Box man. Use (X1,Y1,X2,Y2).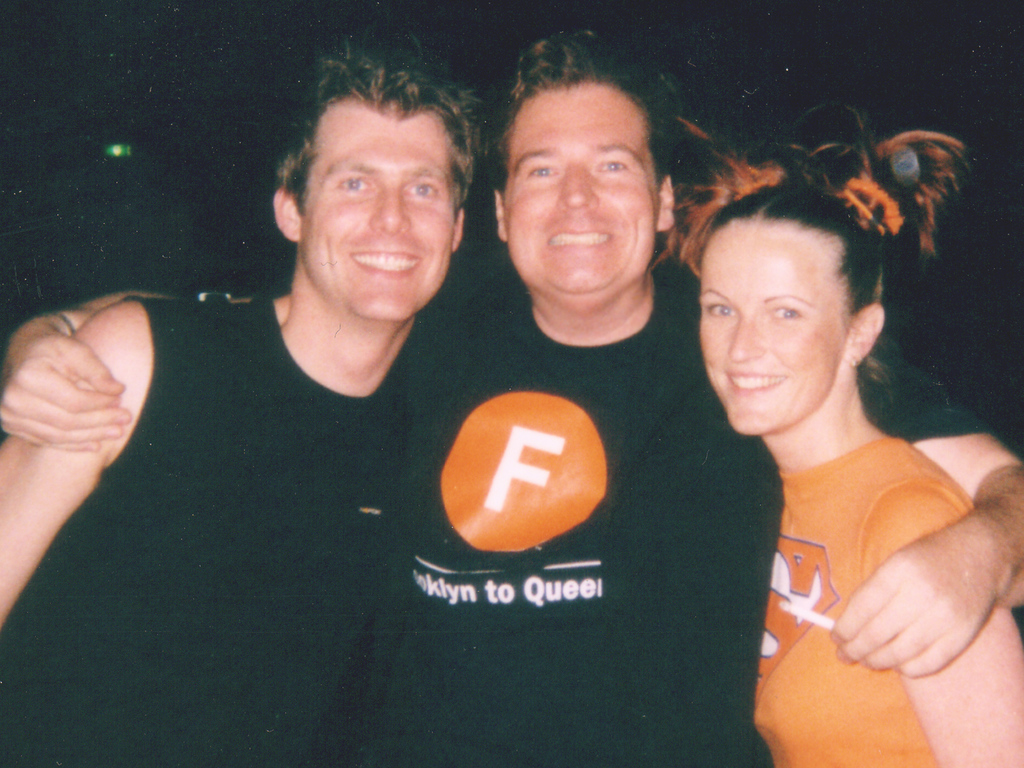
(0,24,1023,767).
